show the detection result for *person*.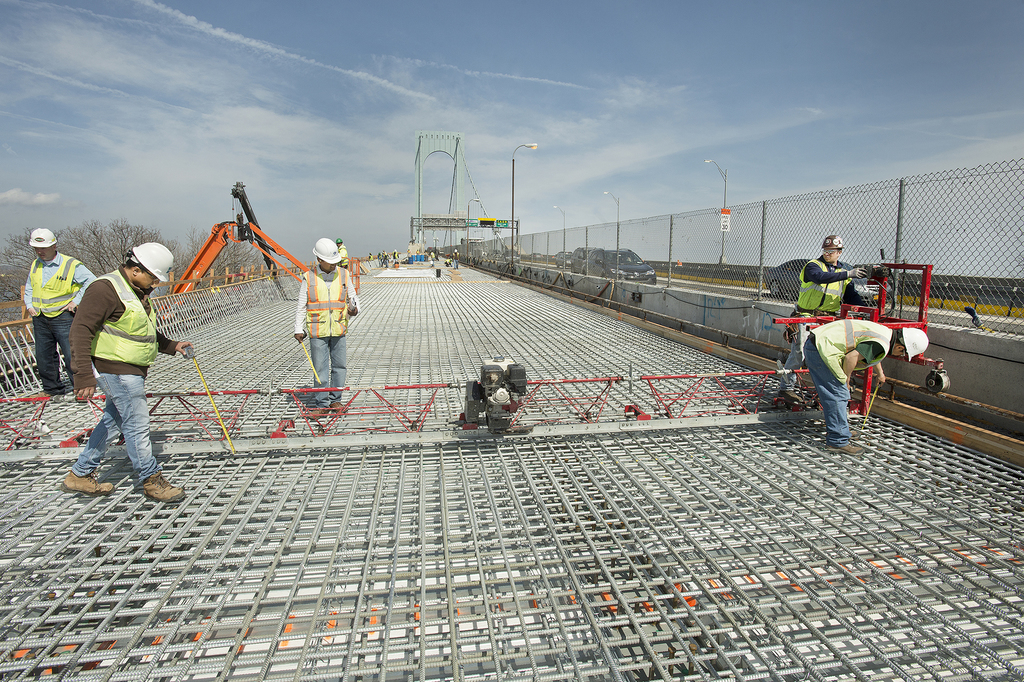
box(774, 232, 861, 393).
